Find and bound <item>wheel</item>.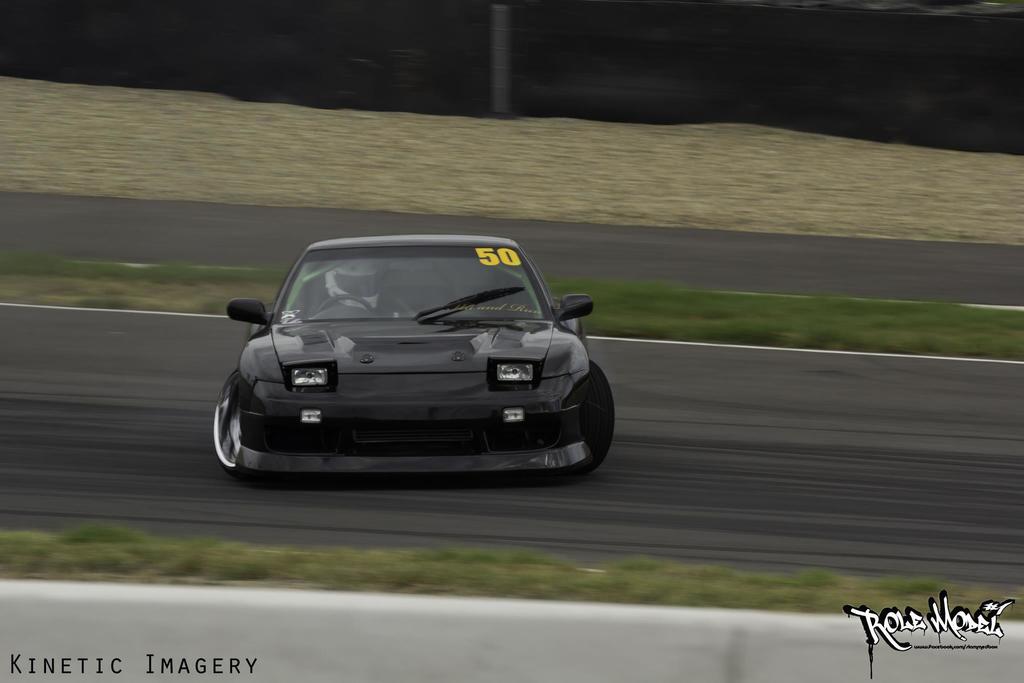
Bound: x1=208 y1=365 x2=250 y2=475.
